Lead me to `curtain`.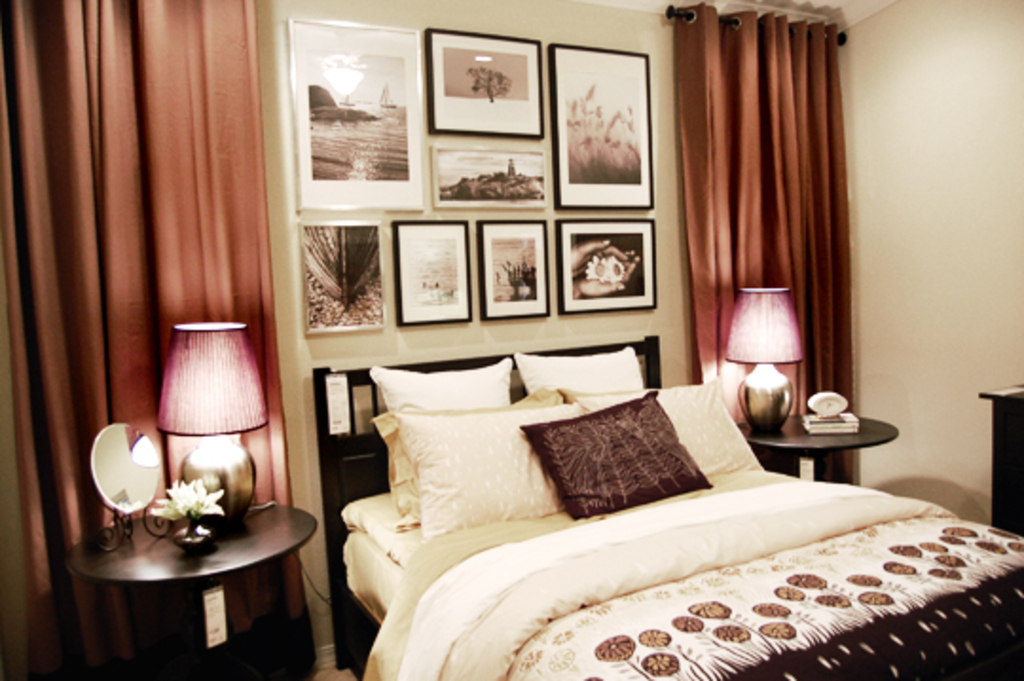
Lead to <box>667,4,865,484</box>.
